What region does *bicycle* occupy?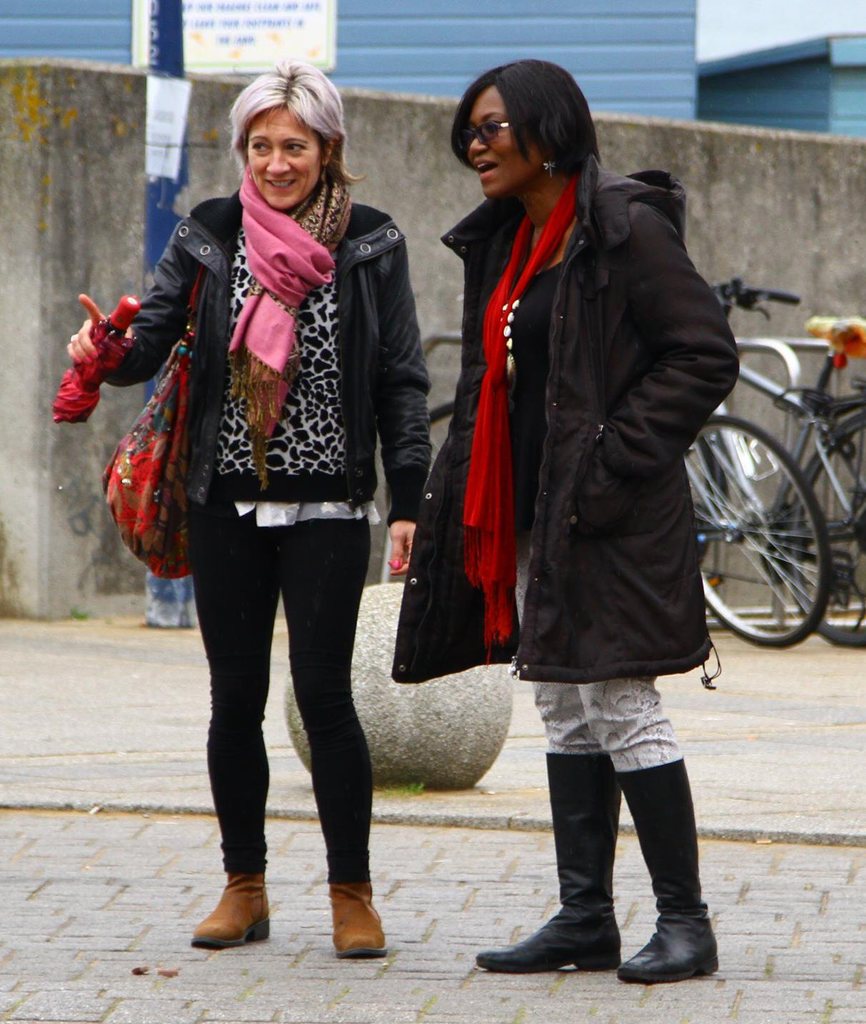
(717,270,865,668).
